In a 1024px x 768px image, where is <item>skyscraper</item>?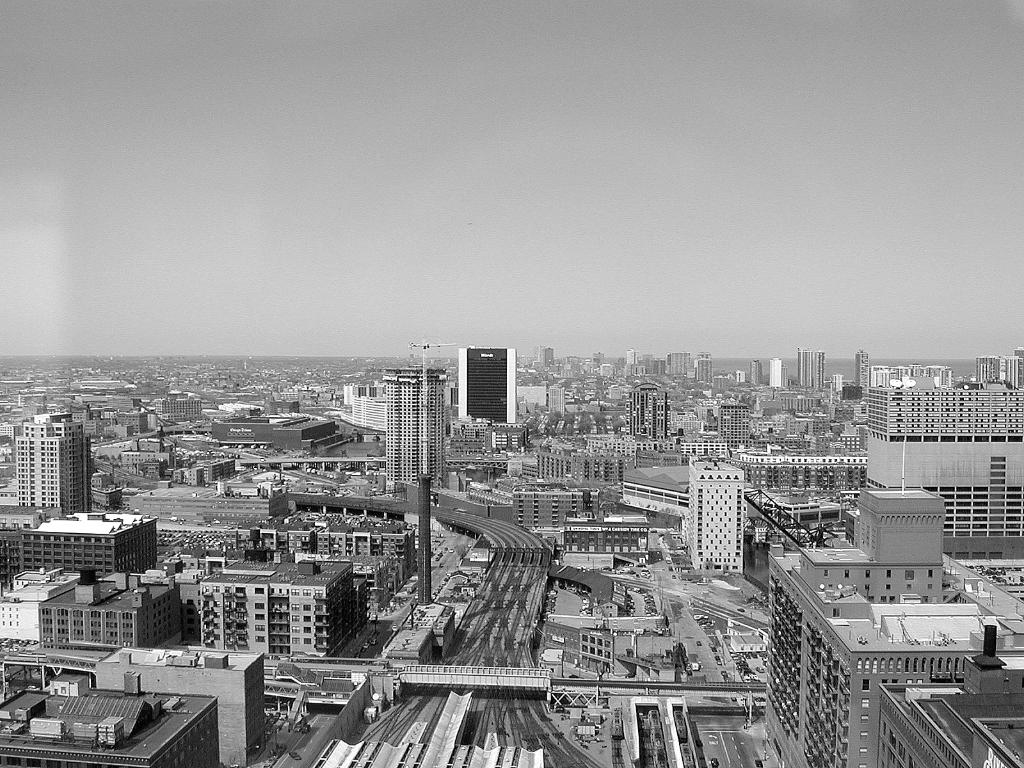
x1=742, y1=357, x2=762, y2=390.
